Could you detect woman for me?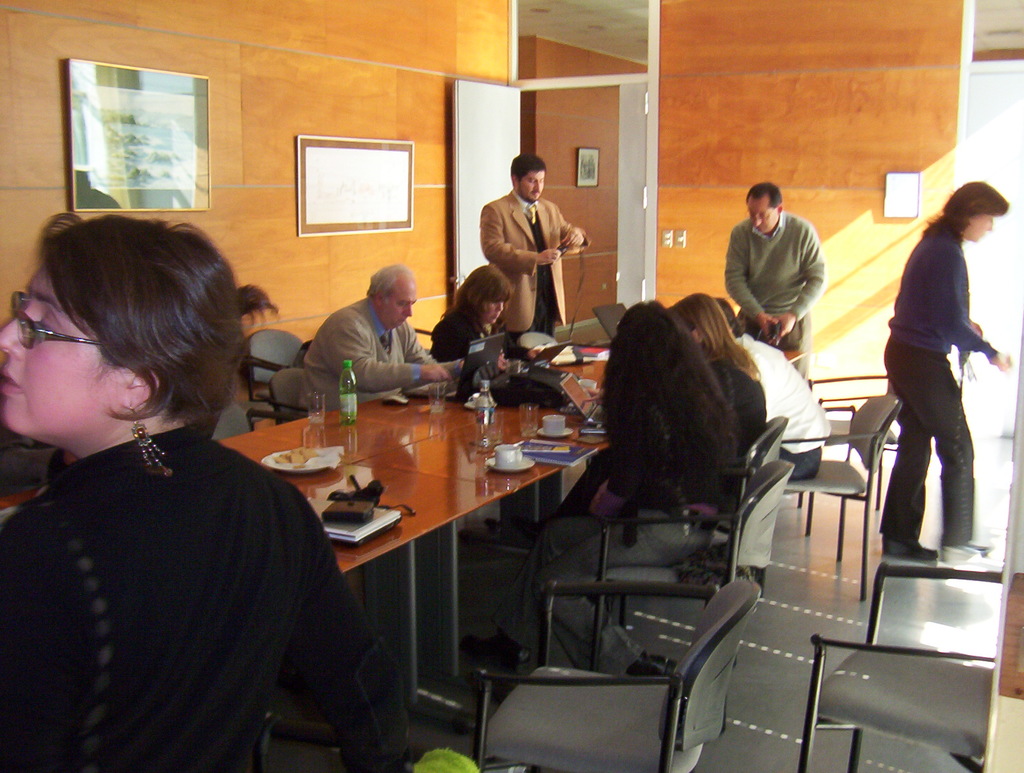
Detection result: (468, 301, 743, 684).
